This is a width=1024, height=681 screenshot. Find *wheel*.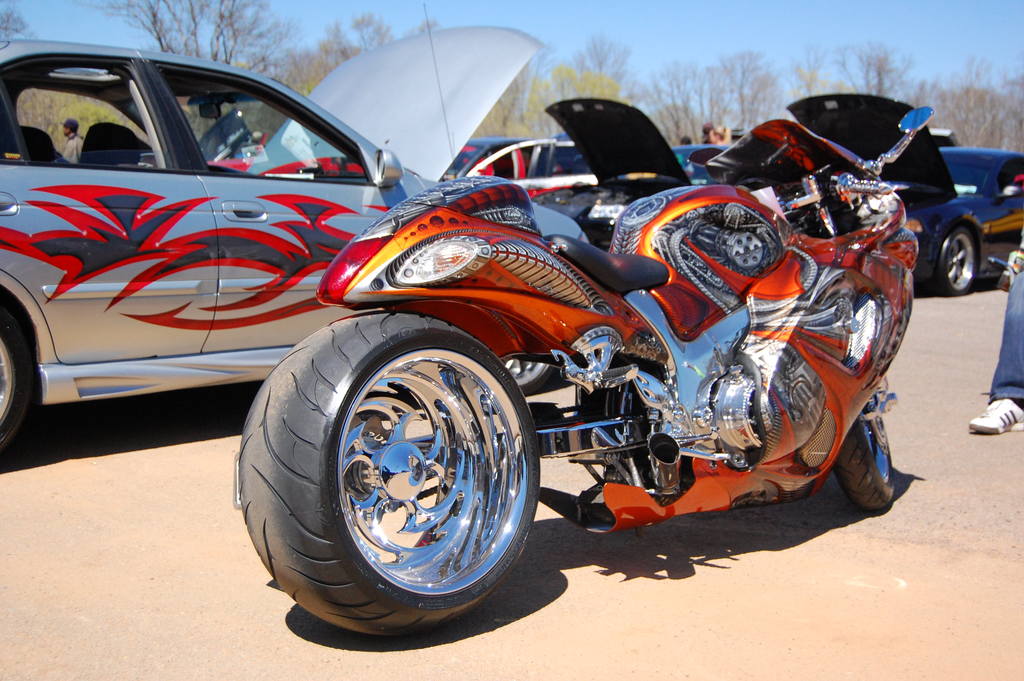
Bounding box: (838, 415, 897, 508).
